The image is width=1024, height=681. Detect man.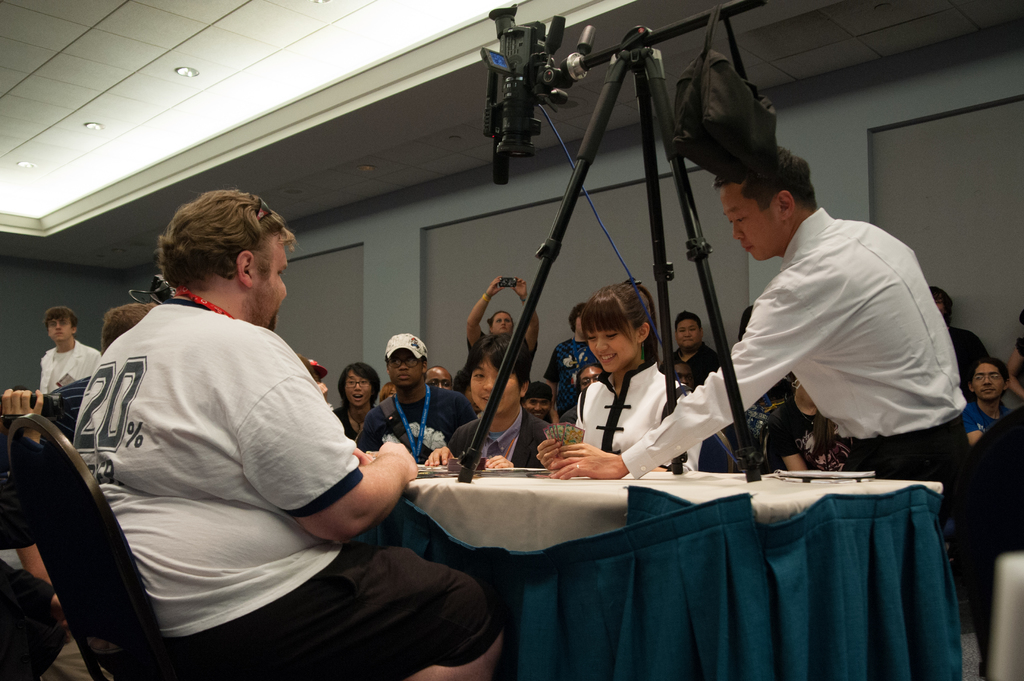
Detection: (x1=333, y1=330, x2=467, y2=477).
